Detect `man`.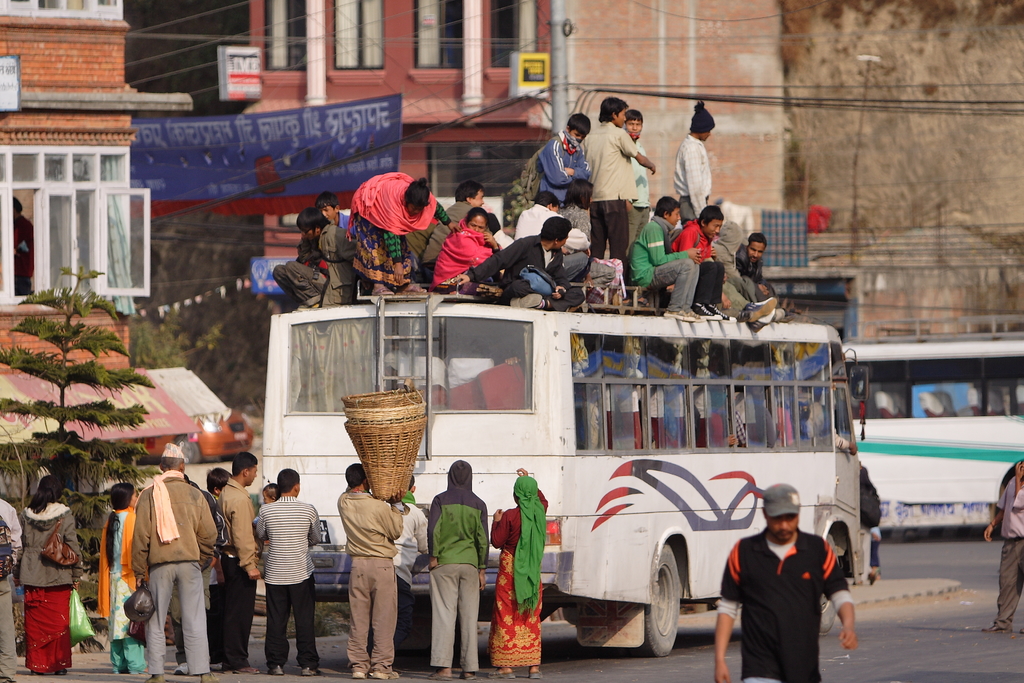
Detected at [364,490,431,666].
